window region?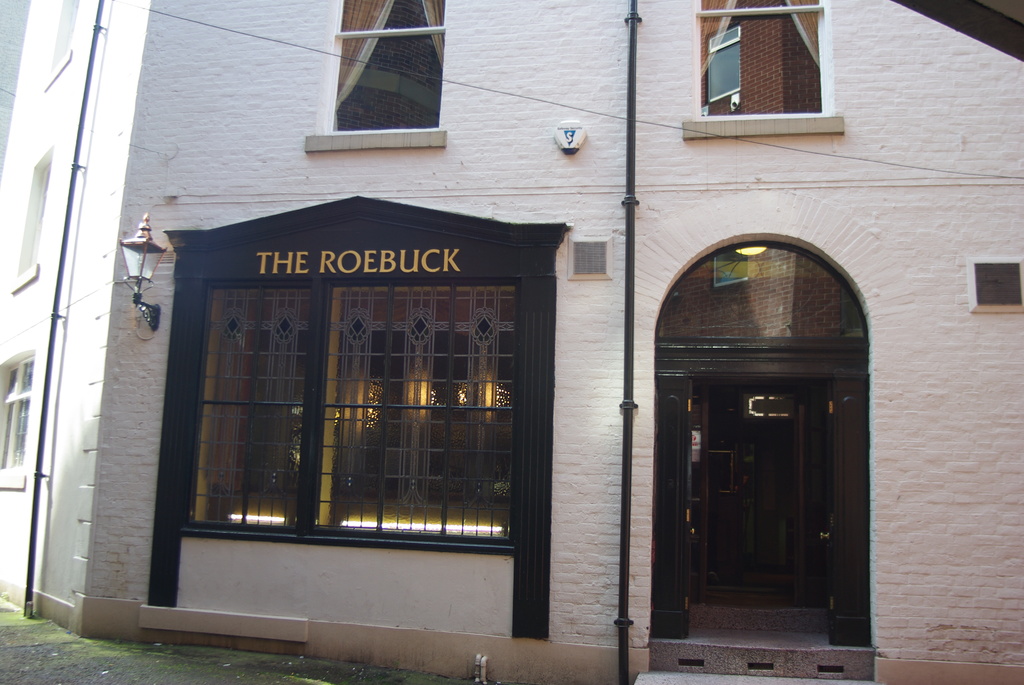
bbox(10, 145, 57, 292)
